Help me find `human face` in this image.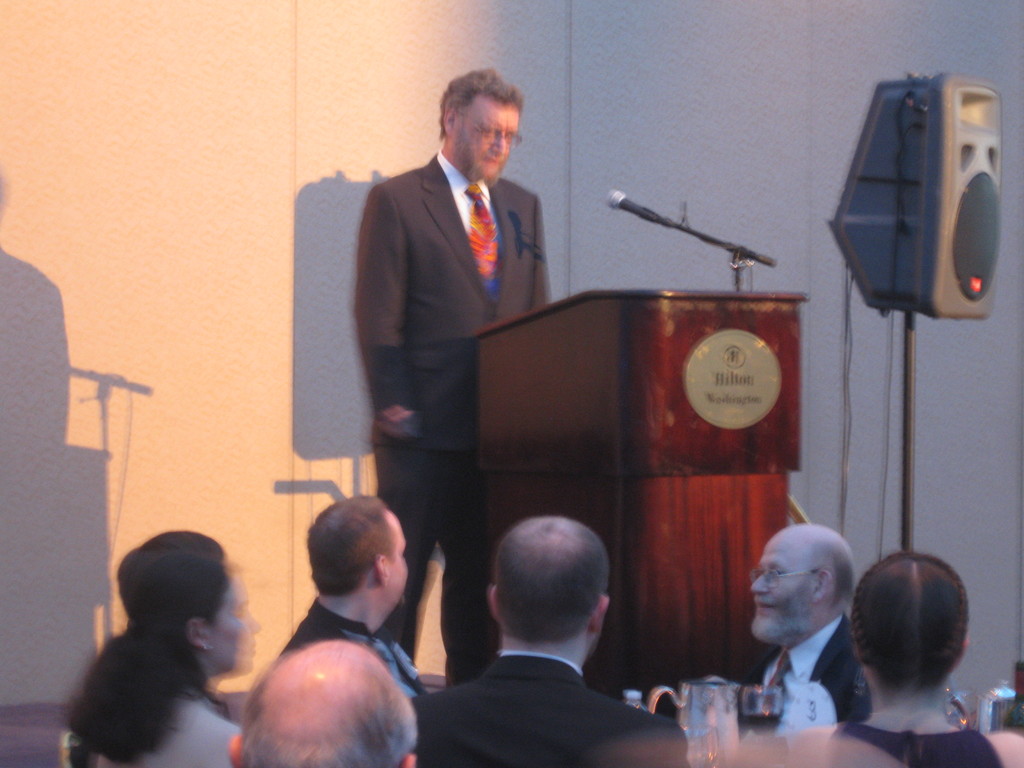
Found it: crop(748, 545, 817, 645).
